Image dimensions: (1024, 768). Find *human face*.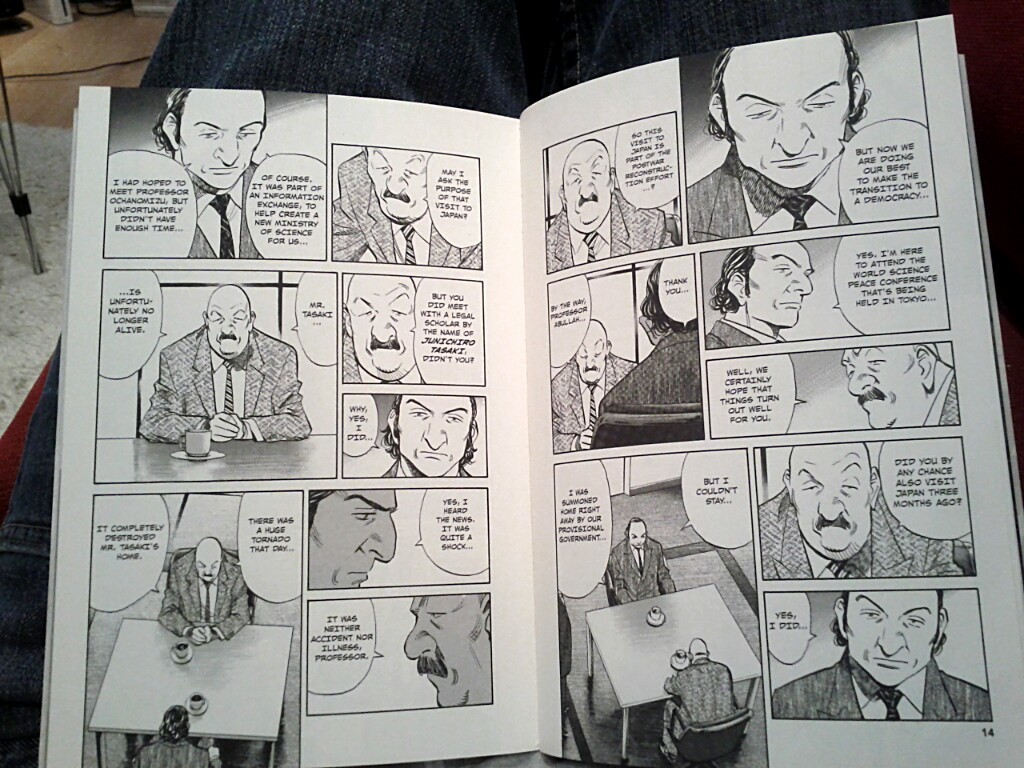
bbox=[398, 392, 470, 478].
